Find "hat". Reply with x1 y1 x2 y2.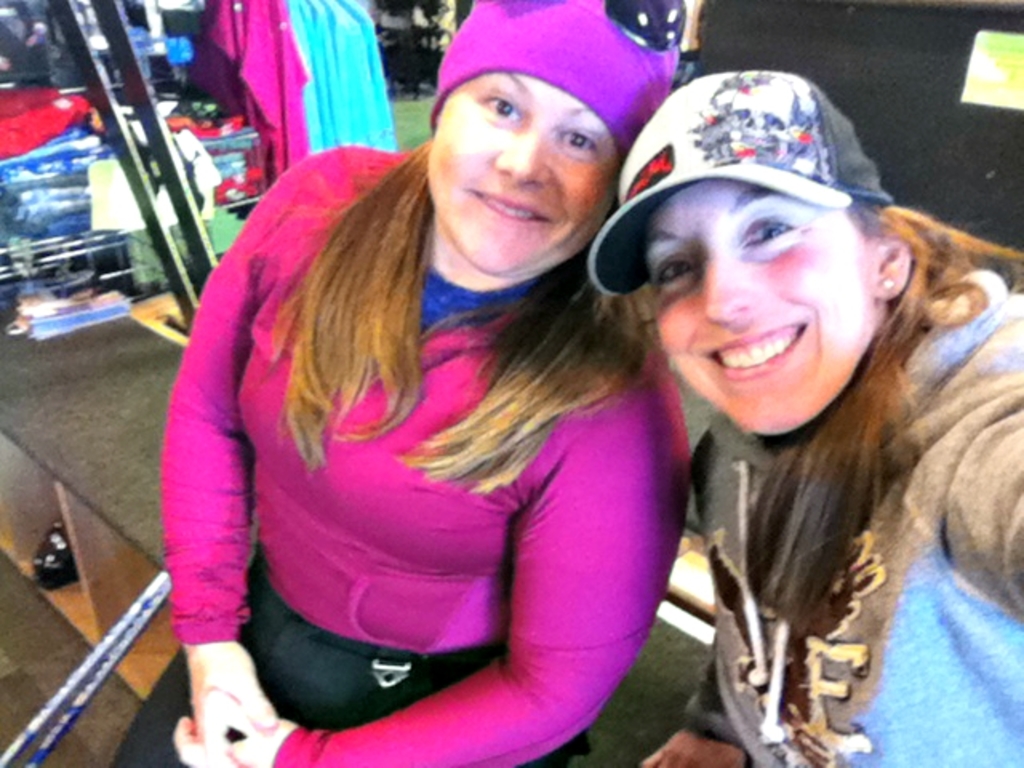
586 72 891 301.
